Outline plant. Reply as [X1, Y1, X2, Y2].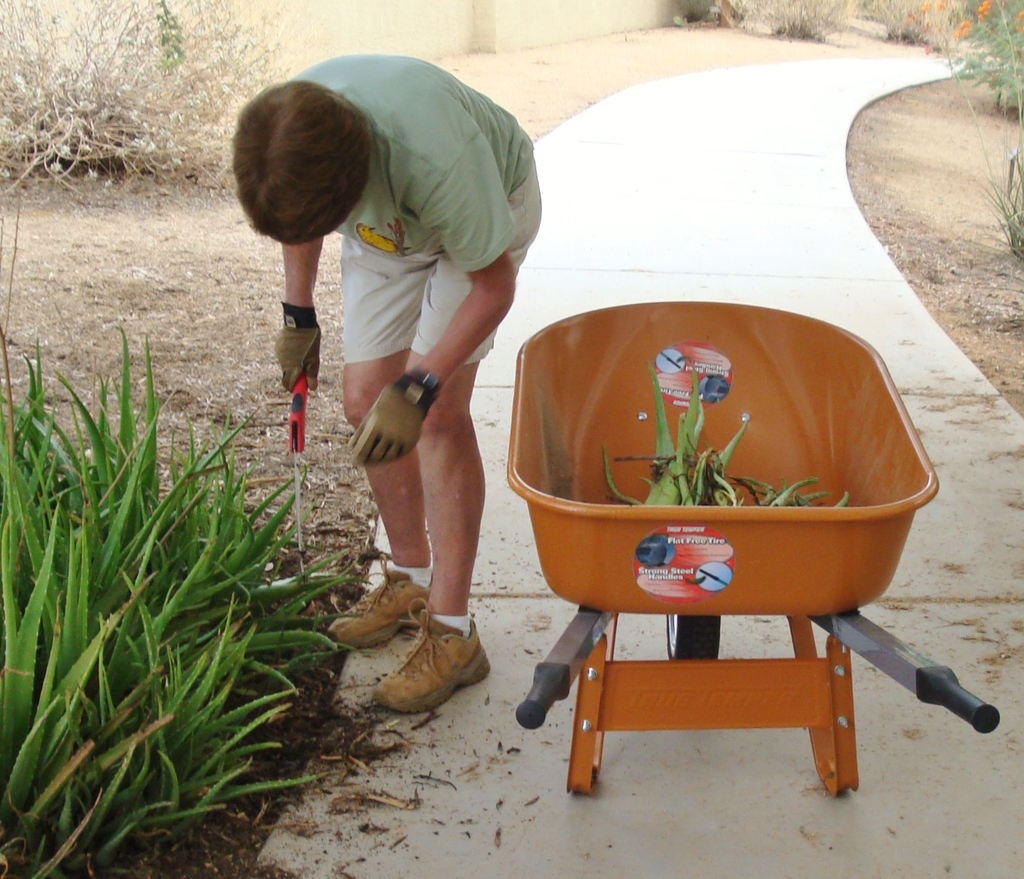
[894, 0, 1023, 107].
